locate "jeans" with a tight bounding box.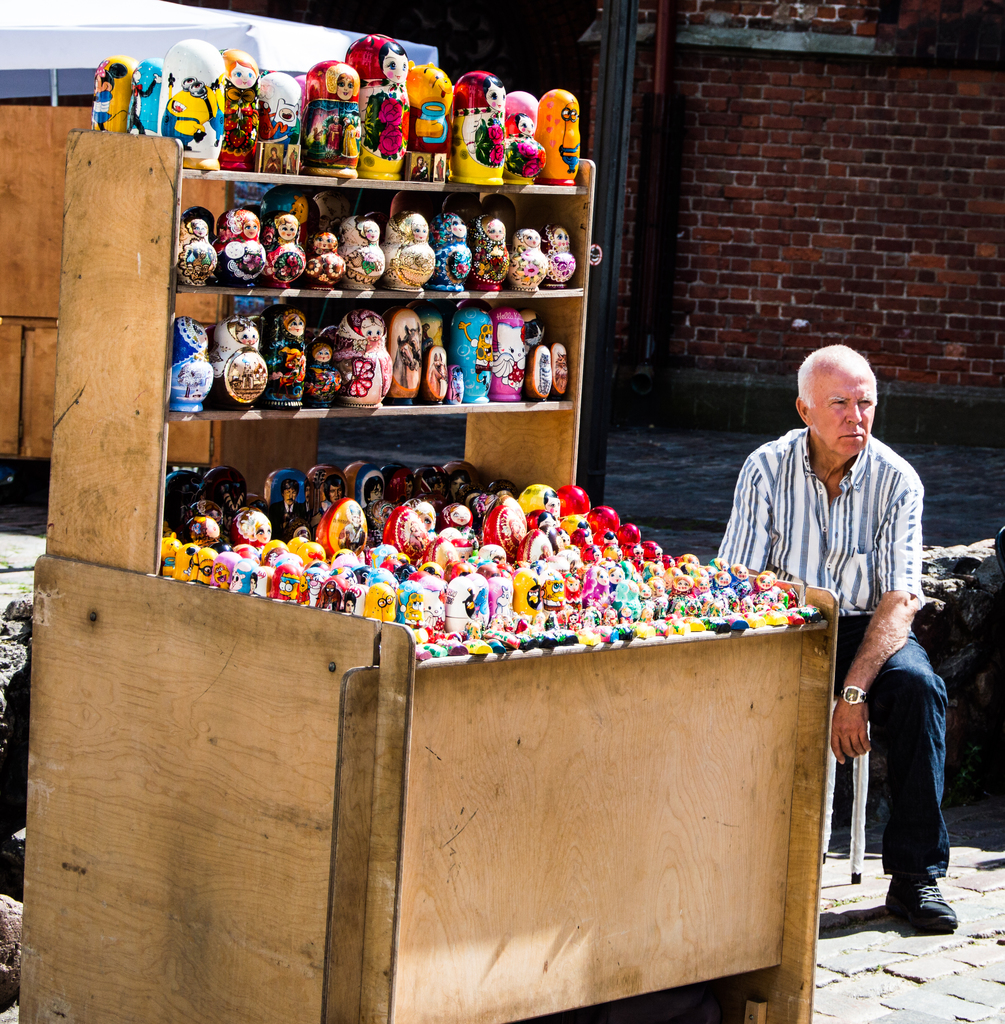
834 615 951 870.
